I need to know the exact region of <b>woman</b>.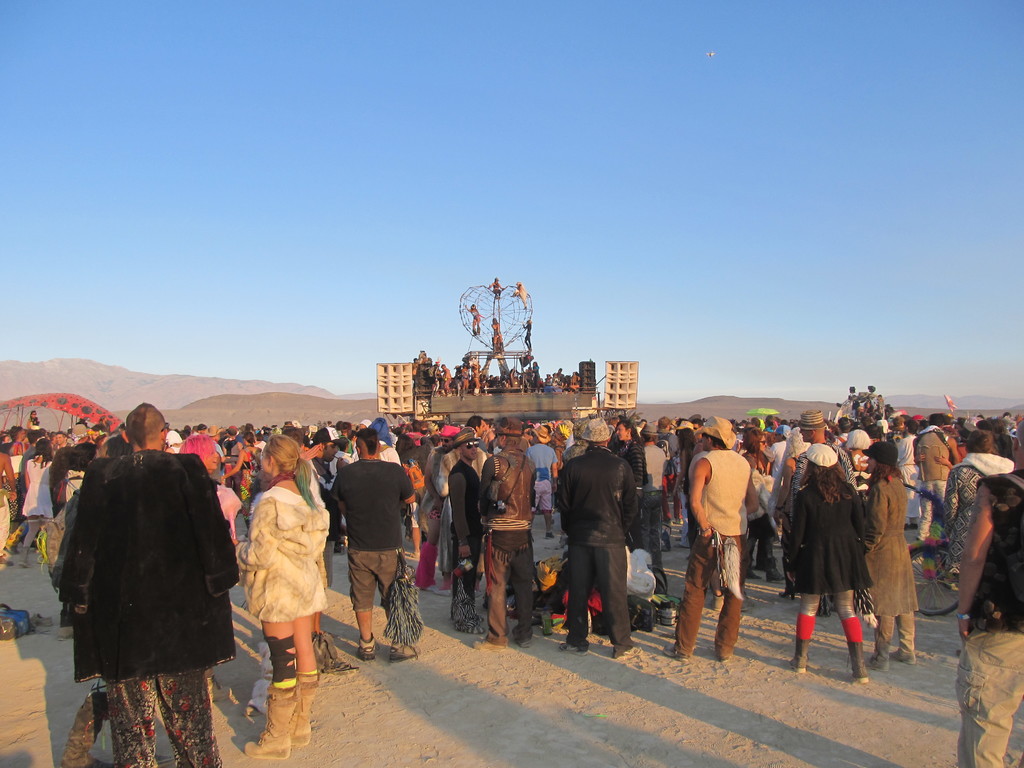
Region: (left=613, top=420, right=649, bottom=554).
